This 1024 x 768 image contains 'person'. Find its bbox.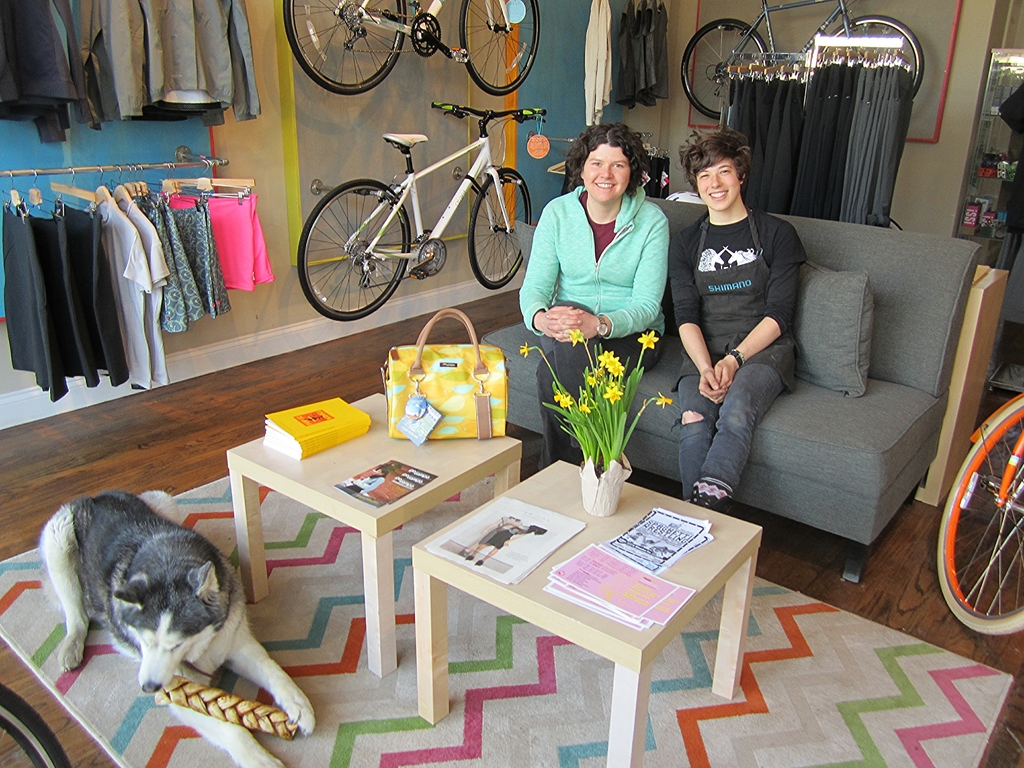
(663, 120, 798, 516).
